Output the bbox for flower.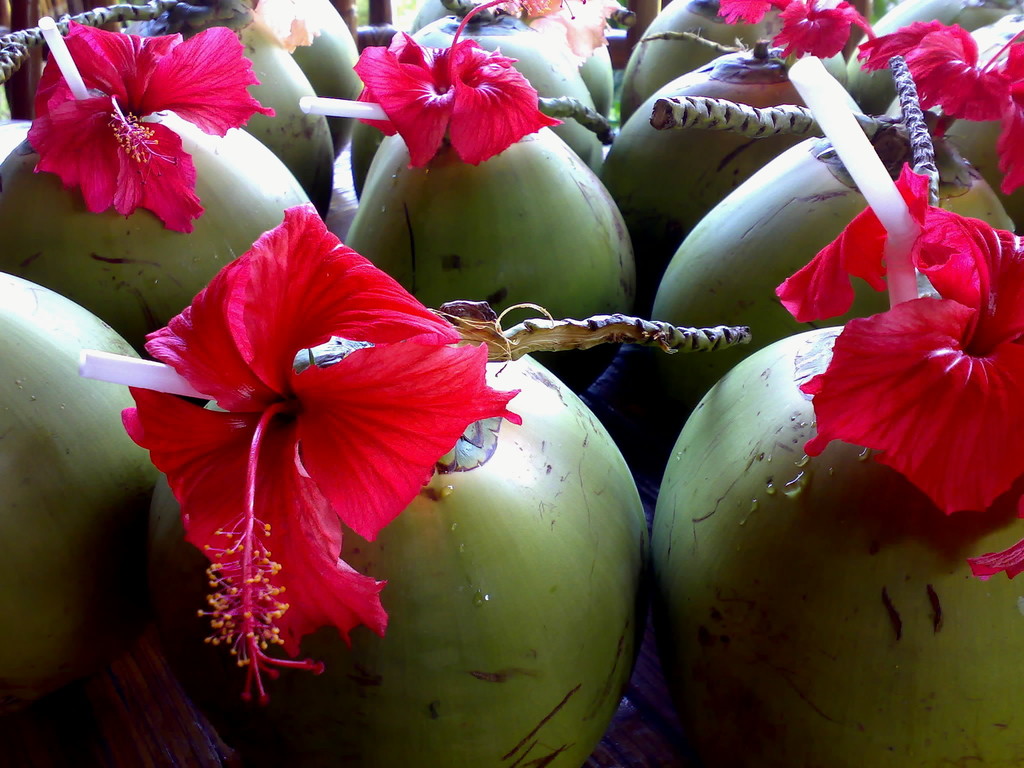
857, 15, 1023, 199.
